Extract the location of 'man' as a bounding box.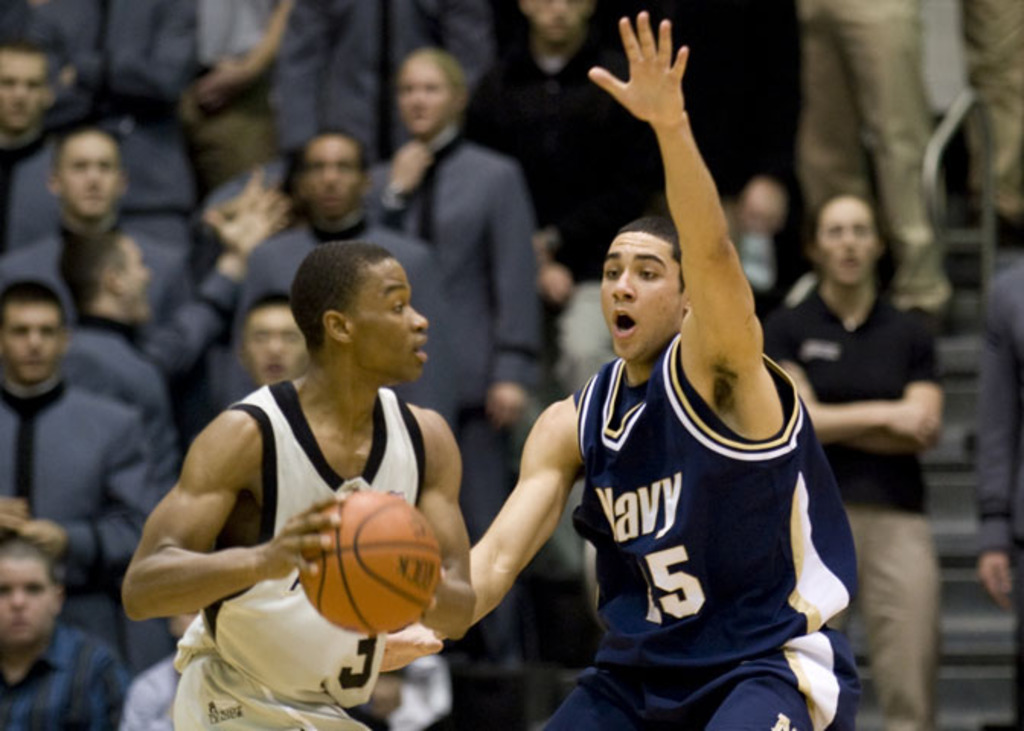
(0, 43, 81, 174).
